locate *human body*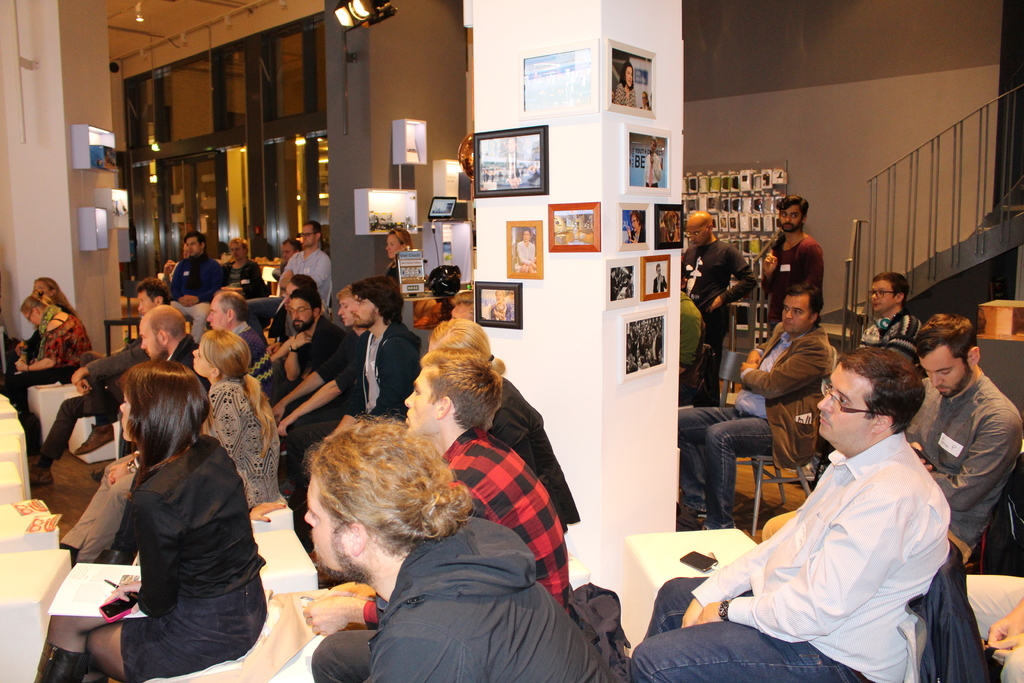
rect(200, 378, 278, 513)
